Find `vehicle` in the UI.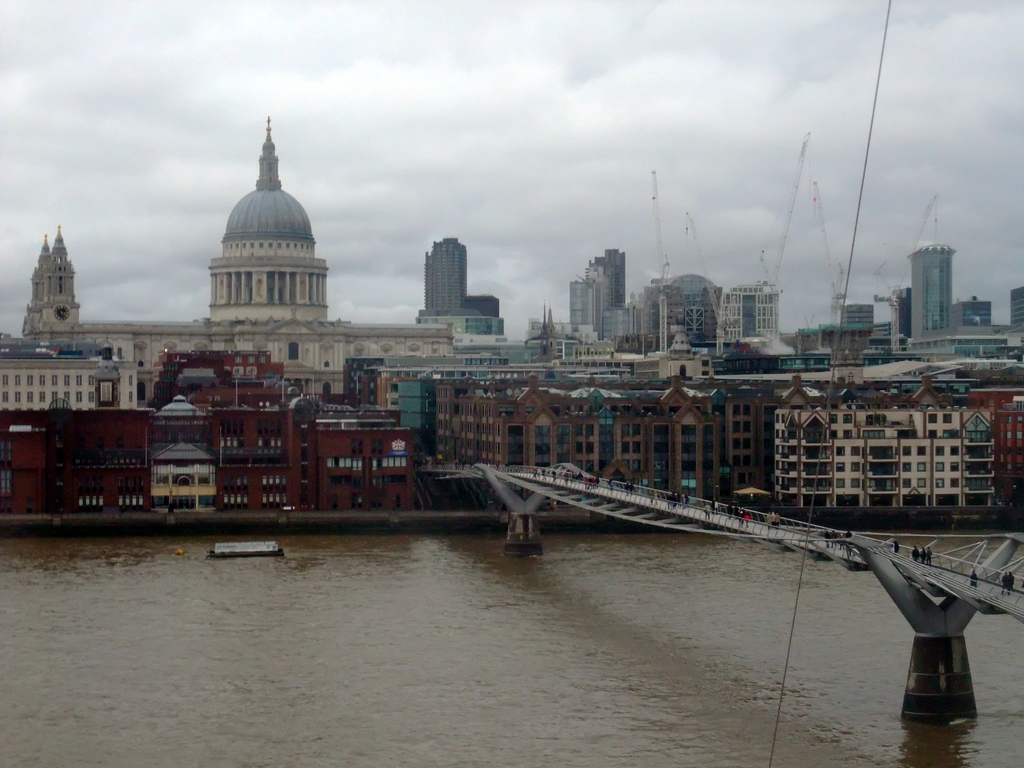
UI element at <region>198, 540, 291, 558</region>.
